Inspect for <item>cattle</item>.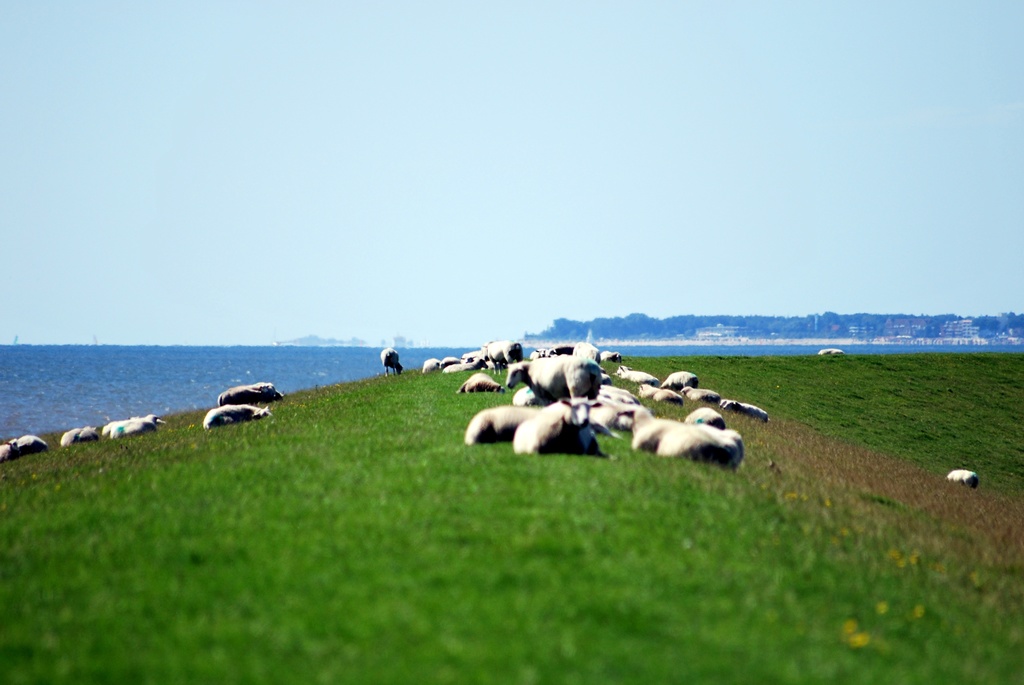
Inspection: Rect(947, 469, 980, 490).
